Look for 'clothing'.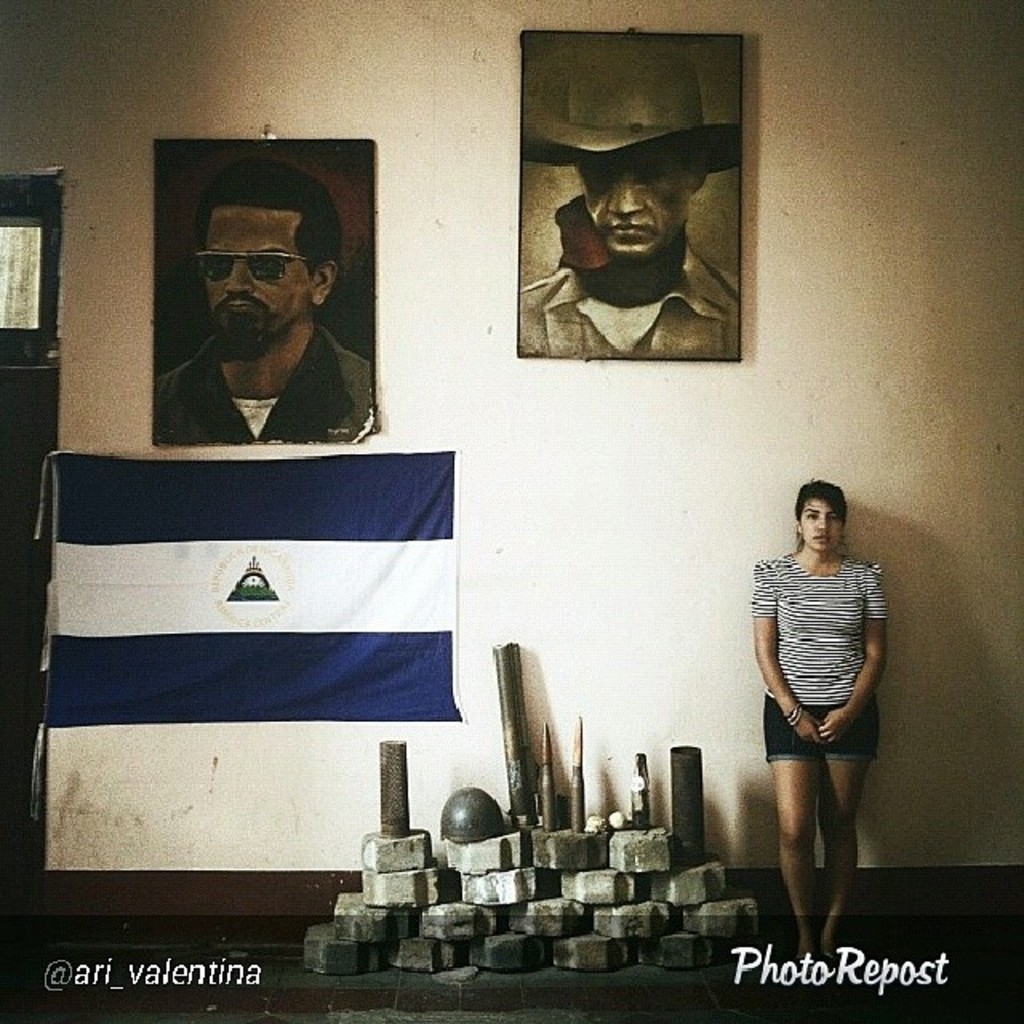
Found: 517,192,734,352.
